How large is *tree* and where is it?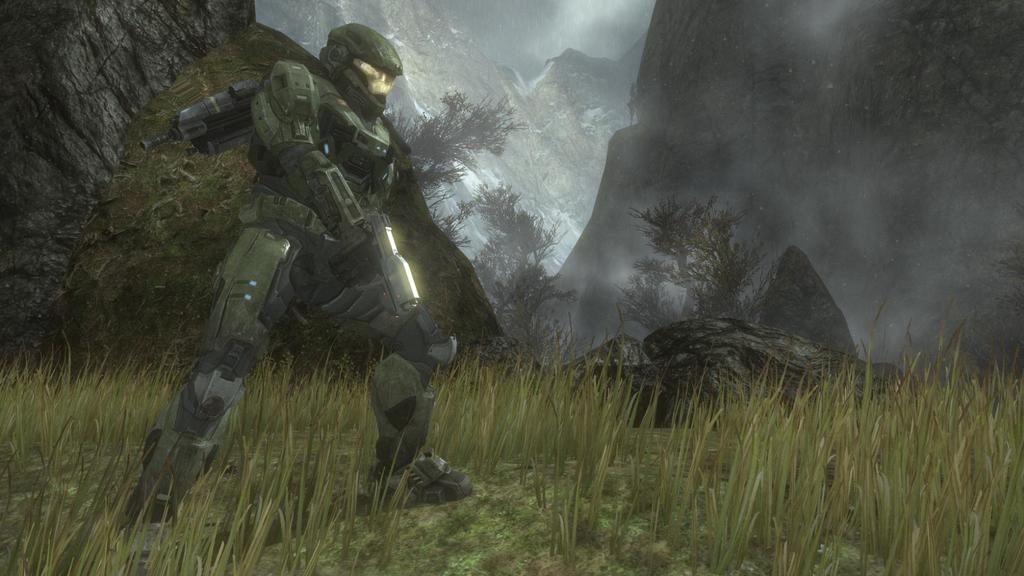
Bounding box: rect(630, 175, 773, 315).
